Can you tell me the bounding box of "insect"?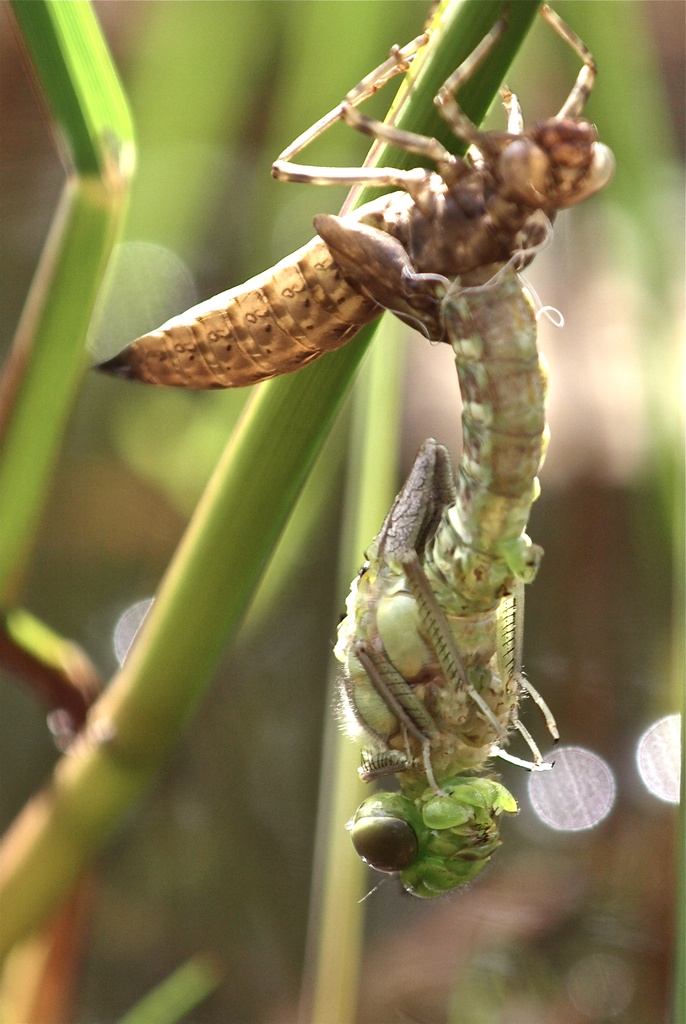
(81,3,626,400).
